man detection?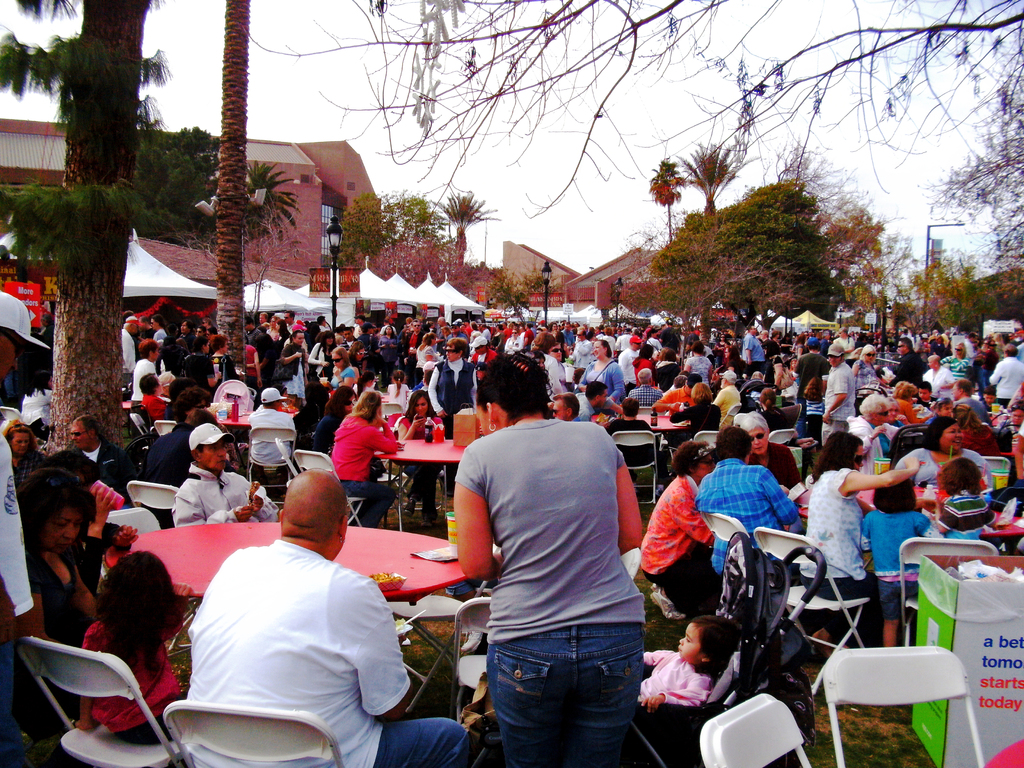
127 334 156 405
